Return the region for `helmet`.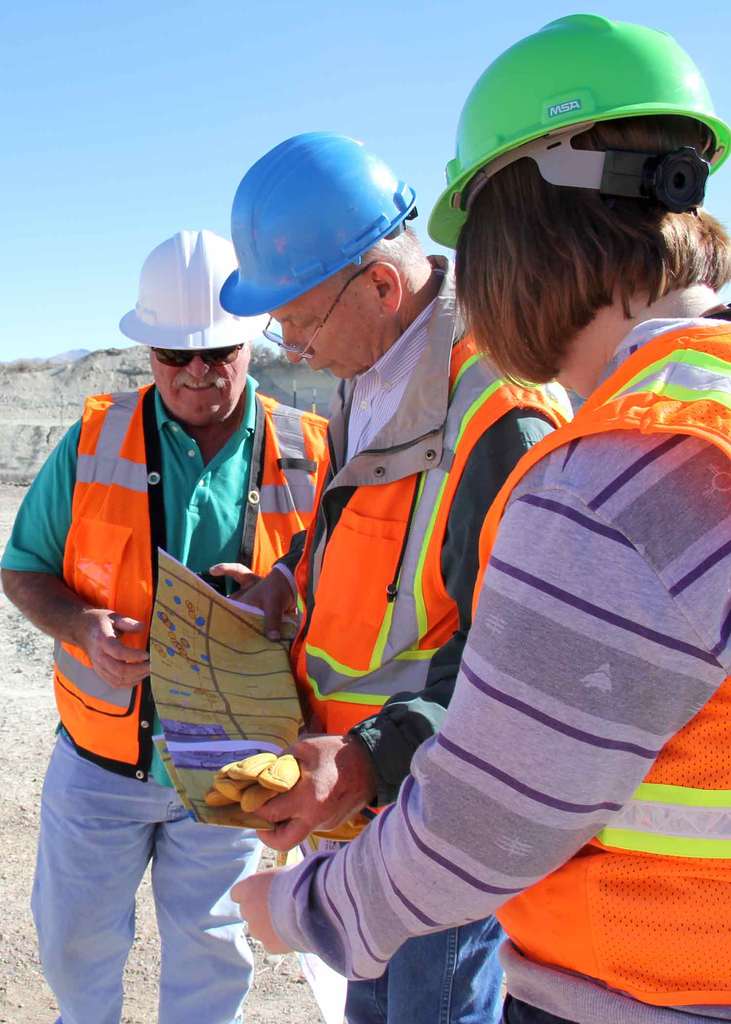
BBox(108, 227, 278, 356).
